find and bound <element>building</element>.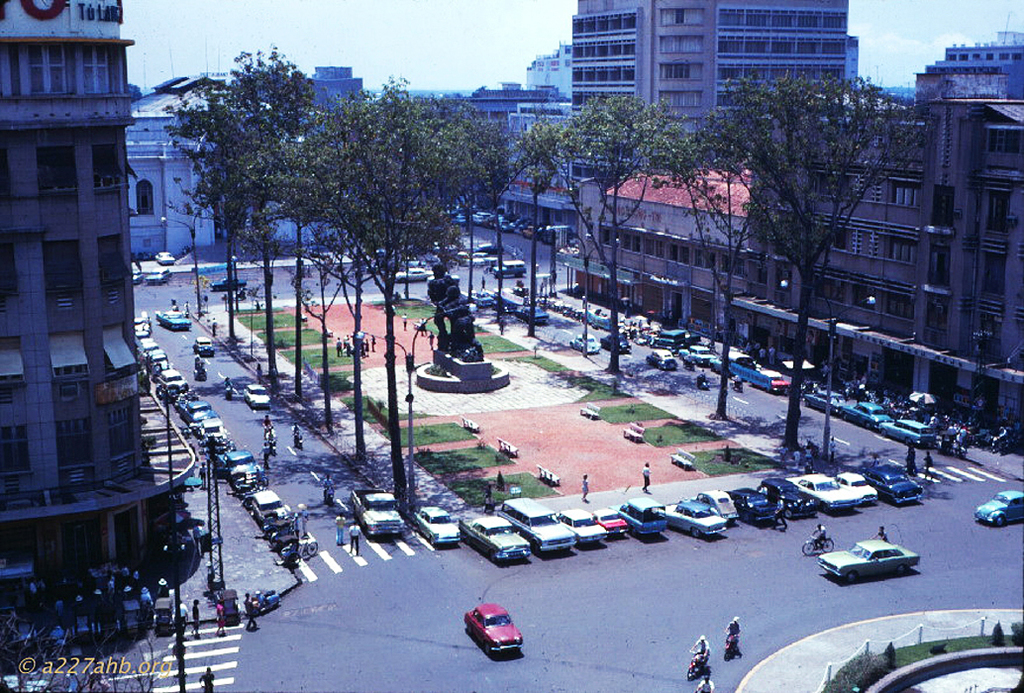
Bound: 911,30,1023,100.
